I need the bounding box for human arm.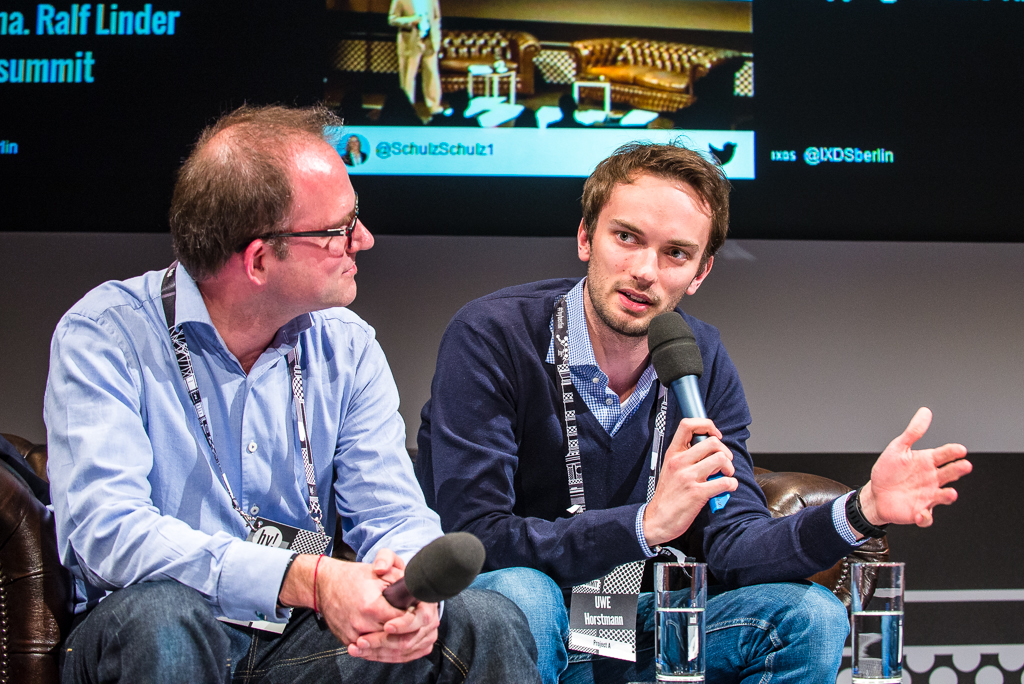
Here it is: {"left": 434, "top": 318, "right": 740, "bottom": 594}.
